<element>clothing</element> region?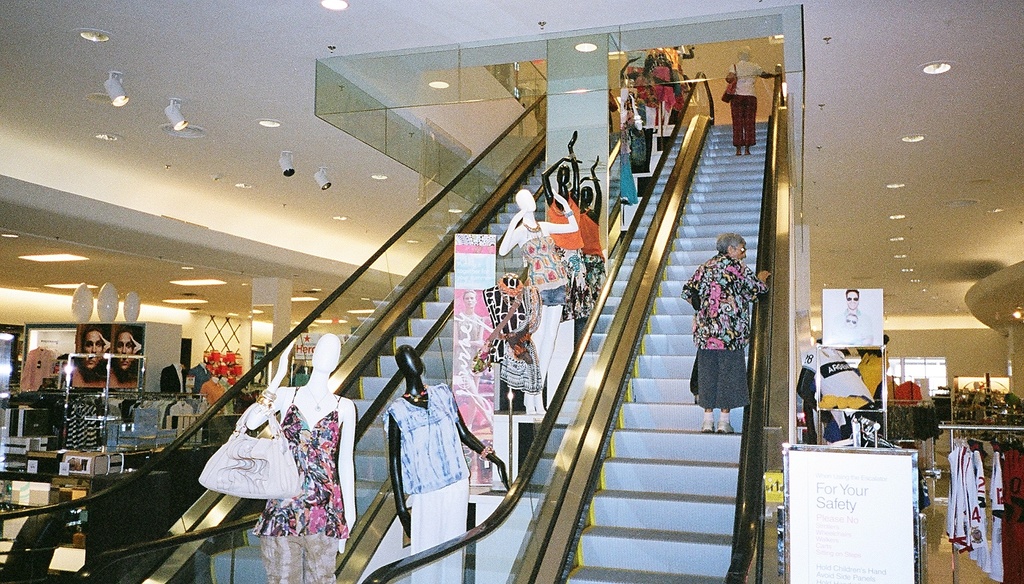
l=246, t=412, r=347, b=583
